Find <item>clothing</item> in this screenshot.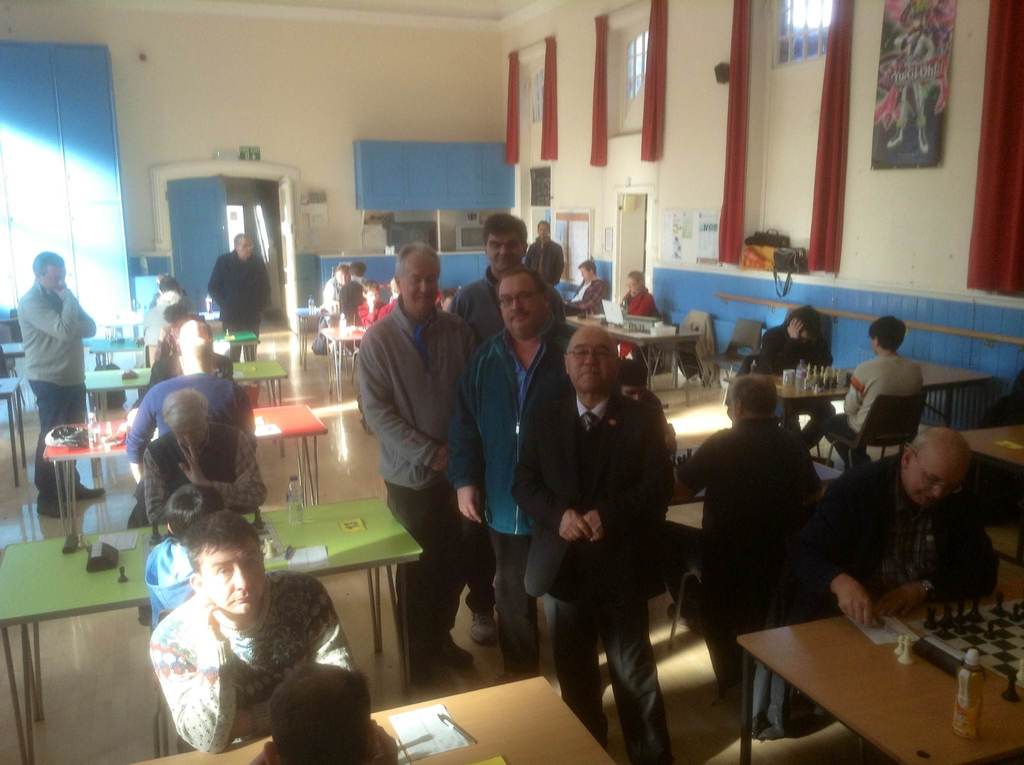
The bounding box for <item>clothing</item> is crop(755, 317, 829, 374).
